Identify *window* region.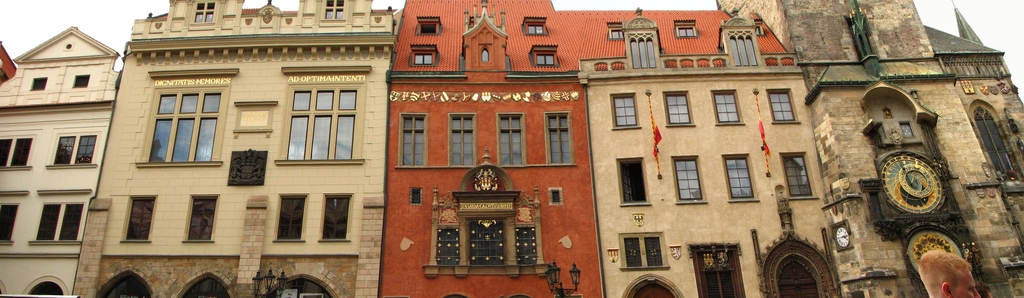
Region: detection(285, 76, 356, 158).
